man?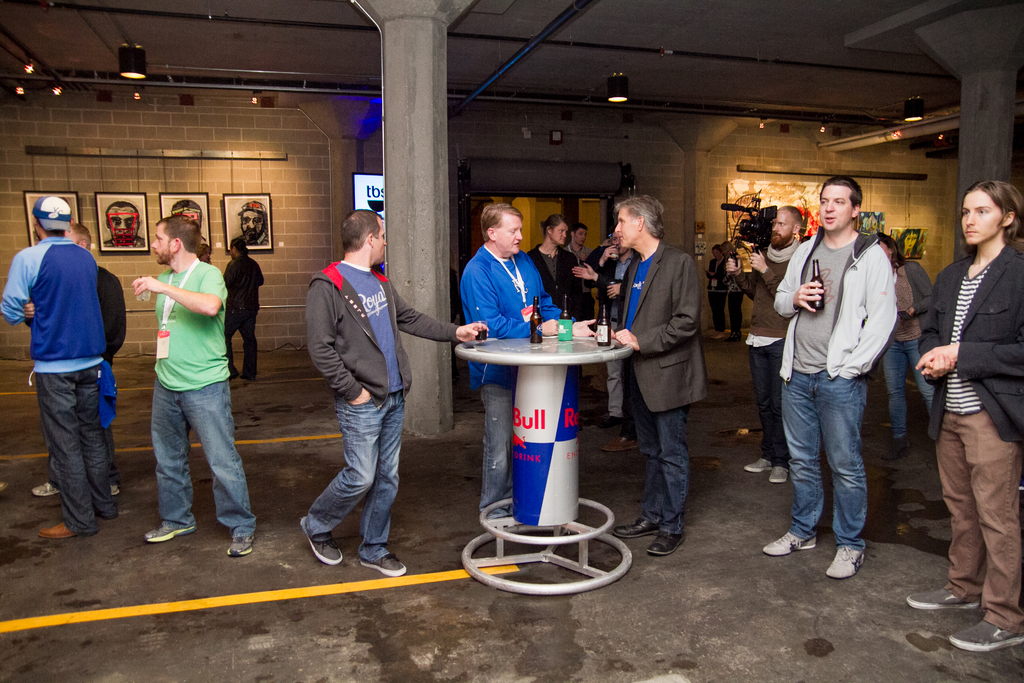
[764, 179, 900, 580]
